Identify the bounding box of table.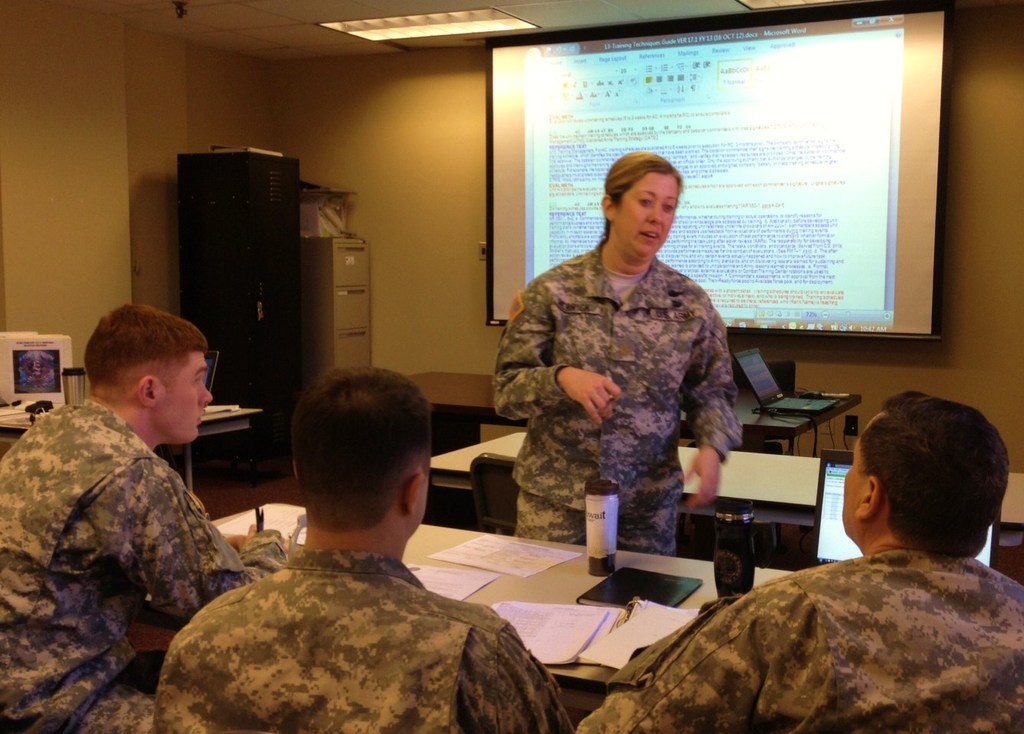
BBox(410, 367, 862, 467).
